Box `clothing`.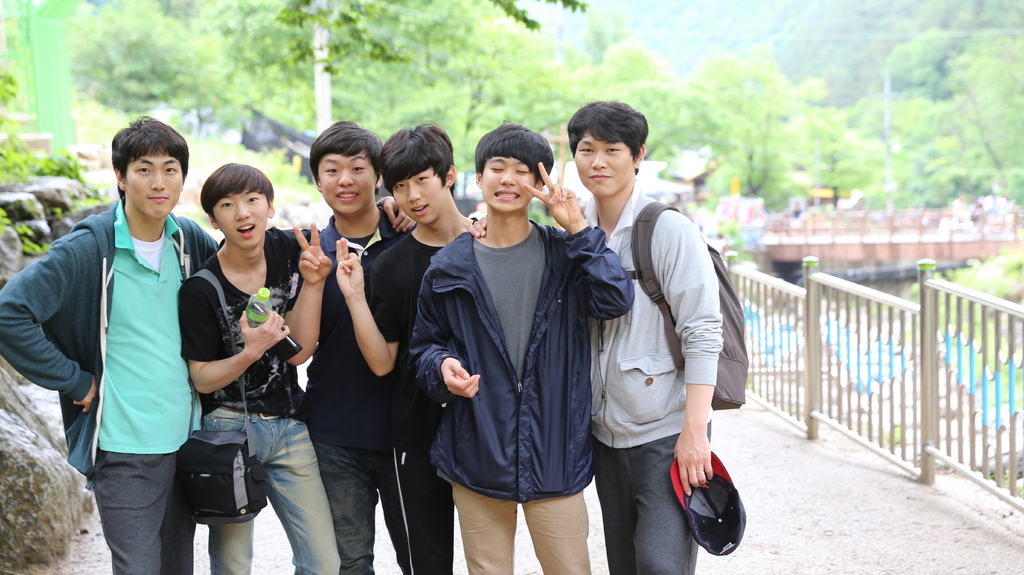
40,170,194,541.
